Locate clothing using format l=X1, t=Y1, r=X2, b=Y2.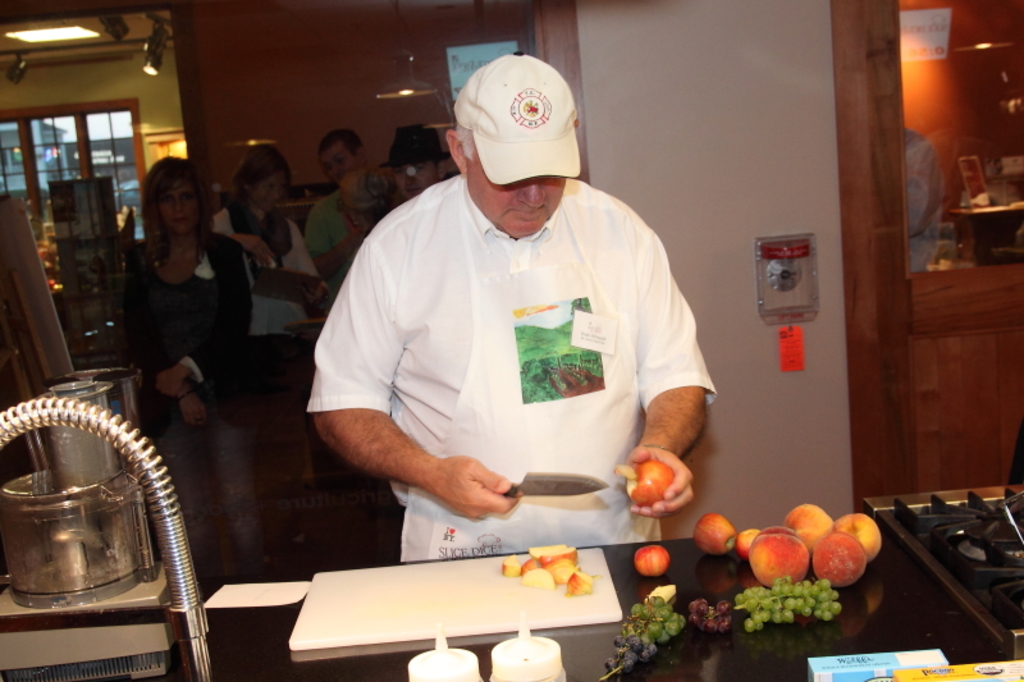
l=310, t=169, r=387, b=253.
